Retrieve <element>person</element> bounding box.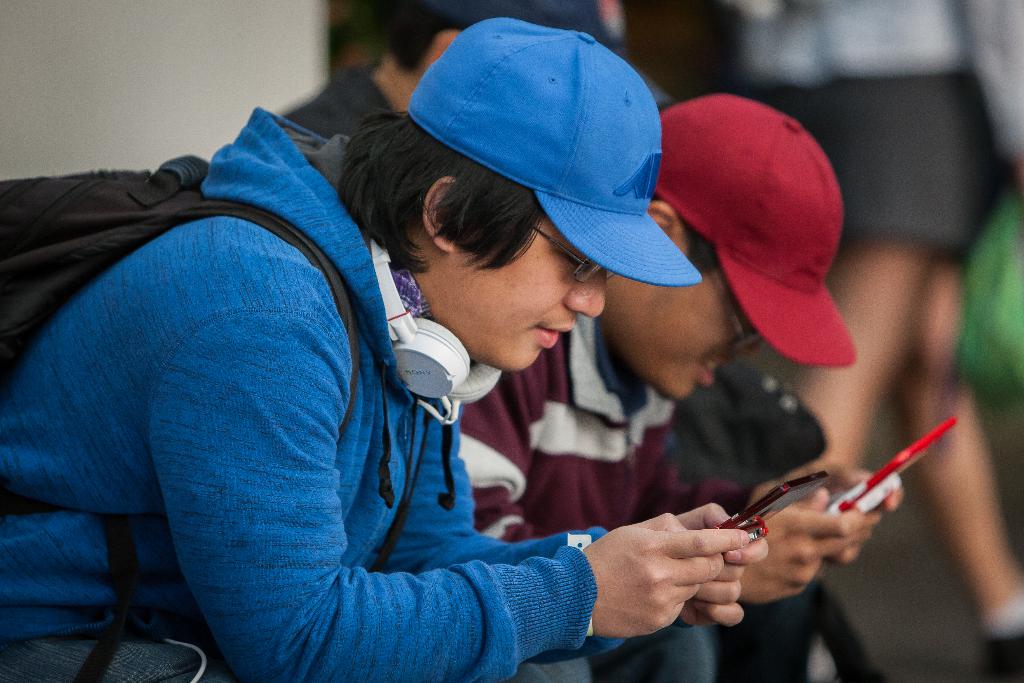
Bounding box: 269:0:609:111.
